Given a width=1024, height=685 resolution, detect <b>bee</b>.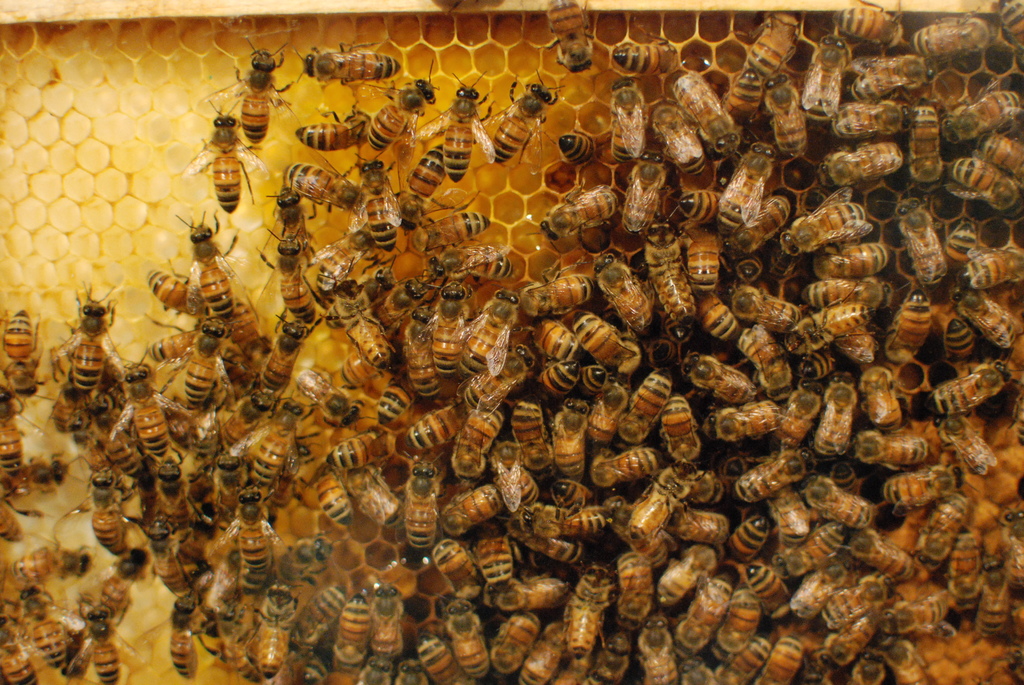
region(707, 500, 773, 580).
